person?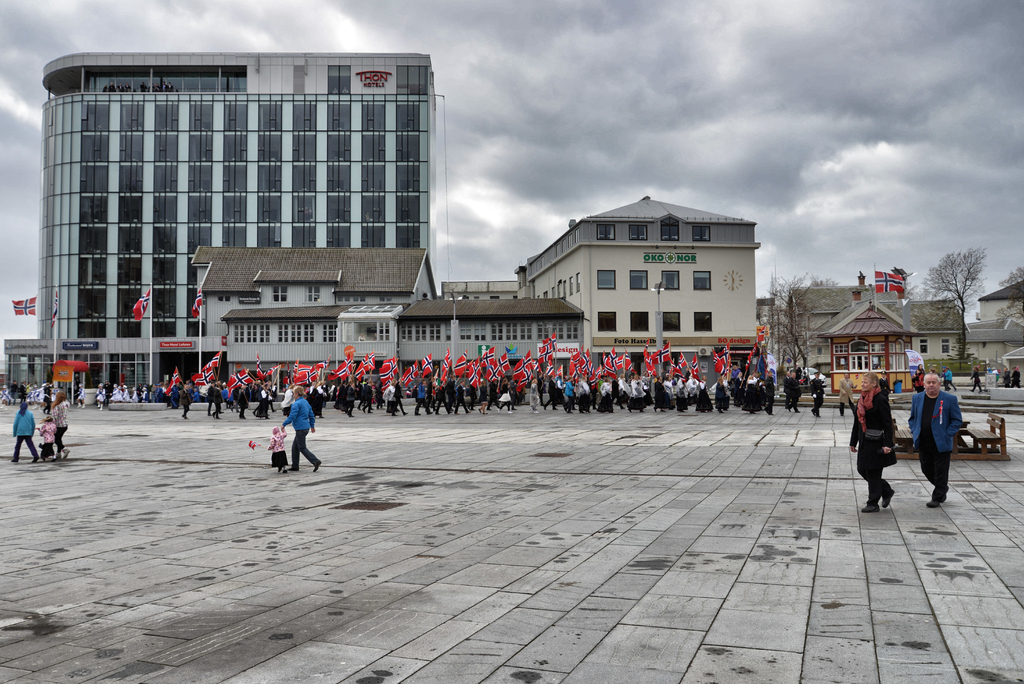
left=53, top=387, right=68, bottom=462
